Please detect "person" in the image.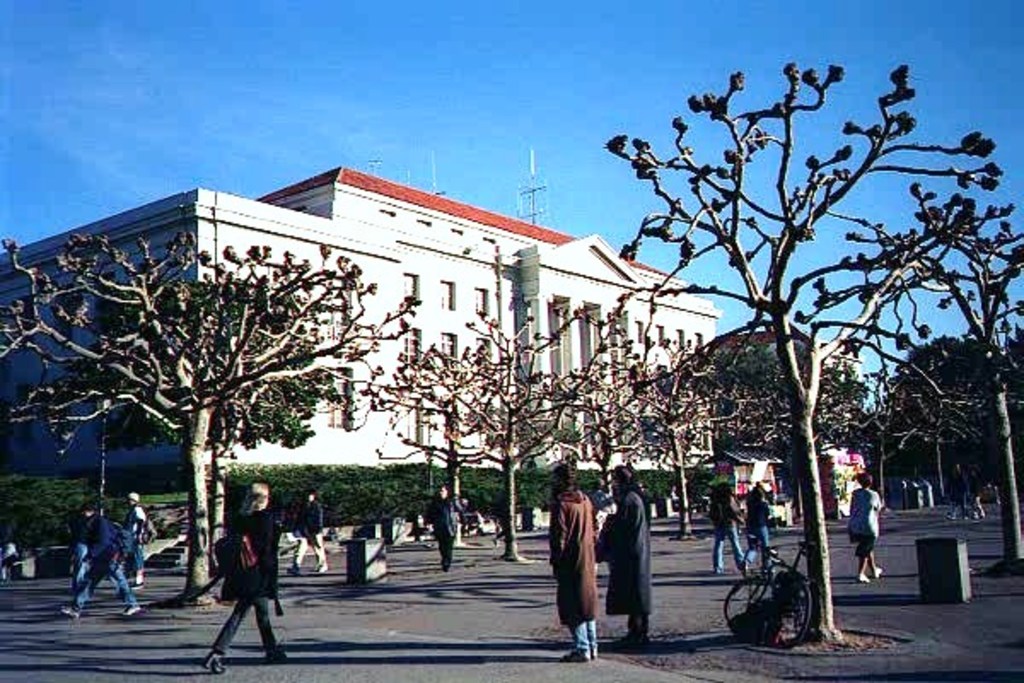
<region>744, 487, 768, 565</region>.
